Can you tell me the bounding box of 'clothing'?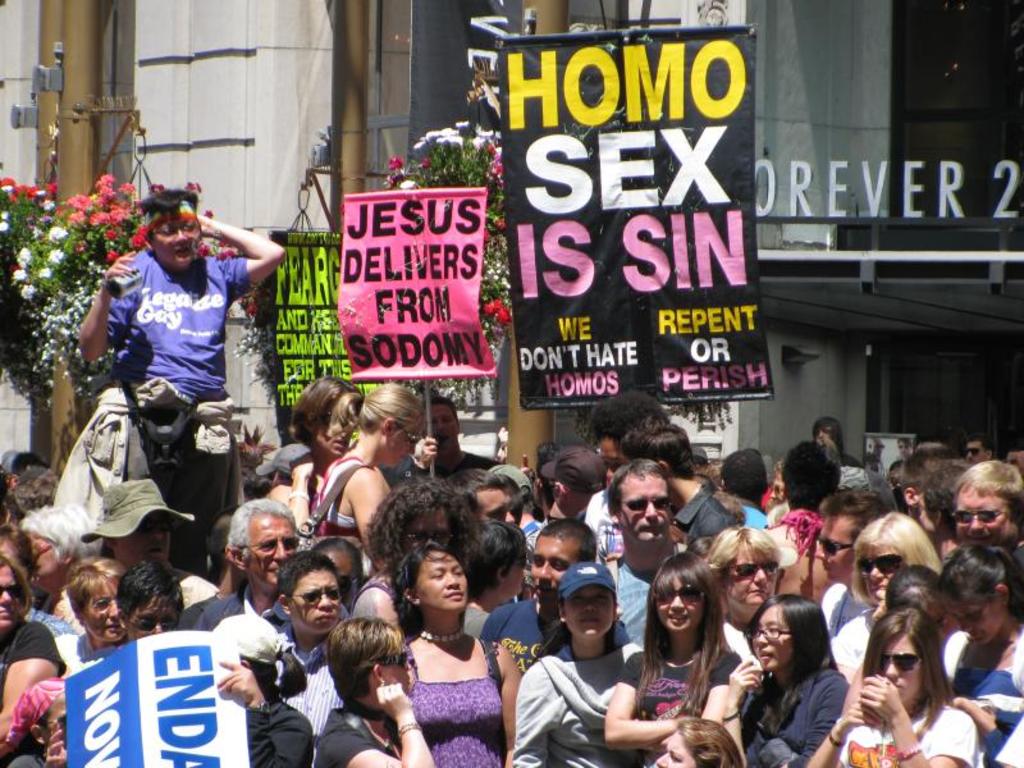
(x1=979, y1=649, x2=1020, y2=748).
